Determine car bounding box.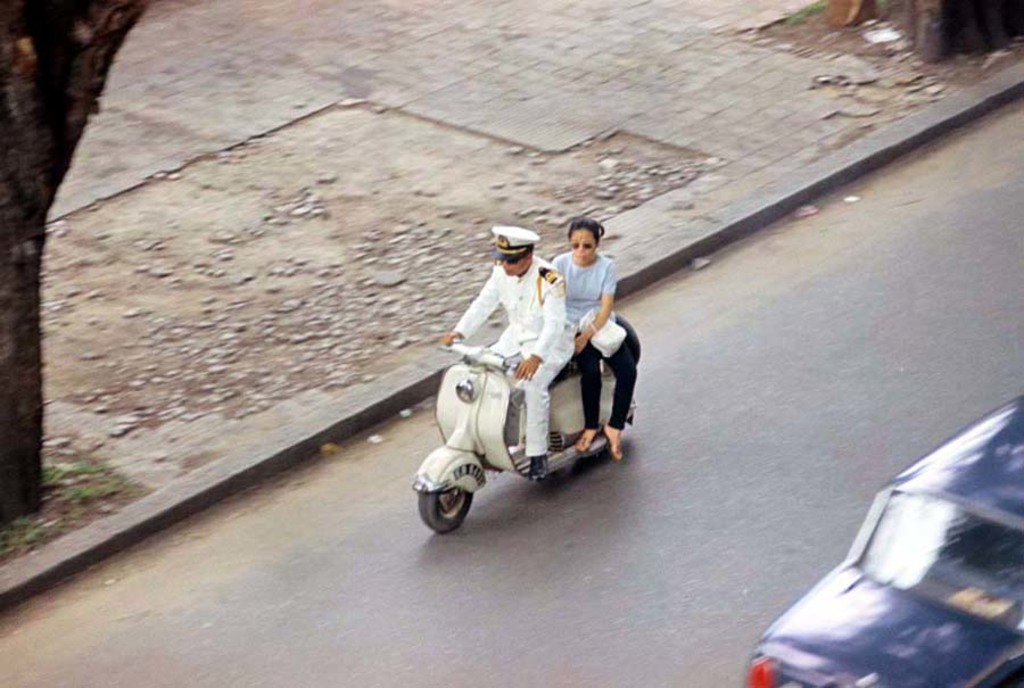
Determined: pyautogui.locateOnScreen(734, 395, 1023, 679).
